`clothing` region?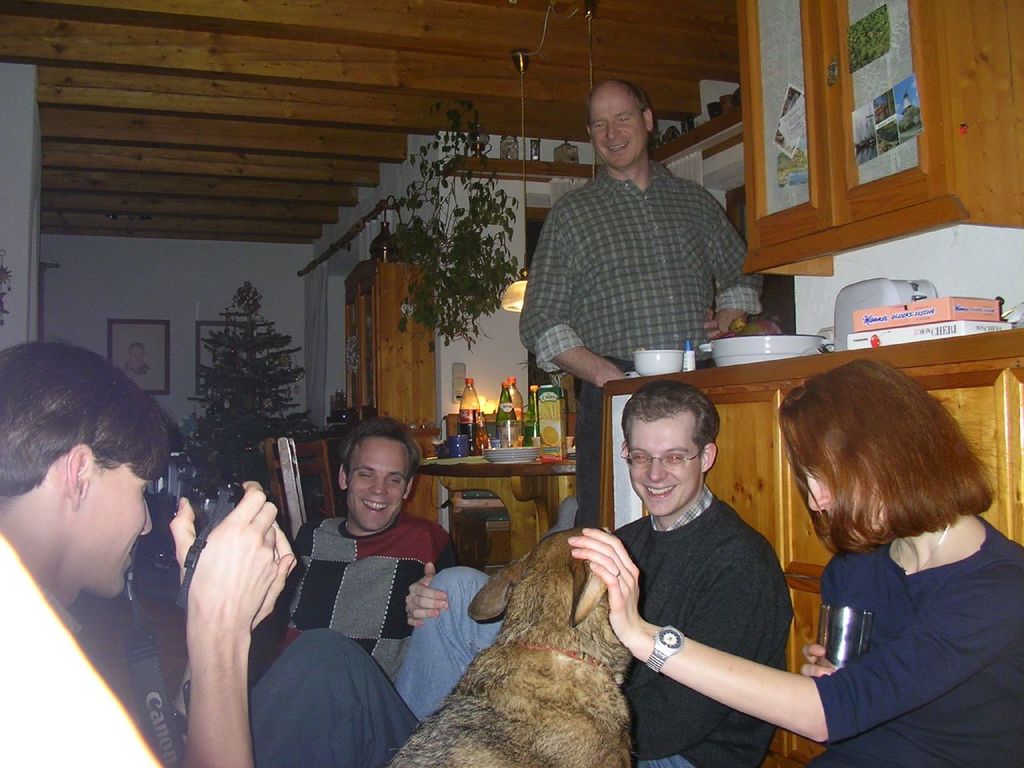
bbox(799, 517, 1023, 767)
